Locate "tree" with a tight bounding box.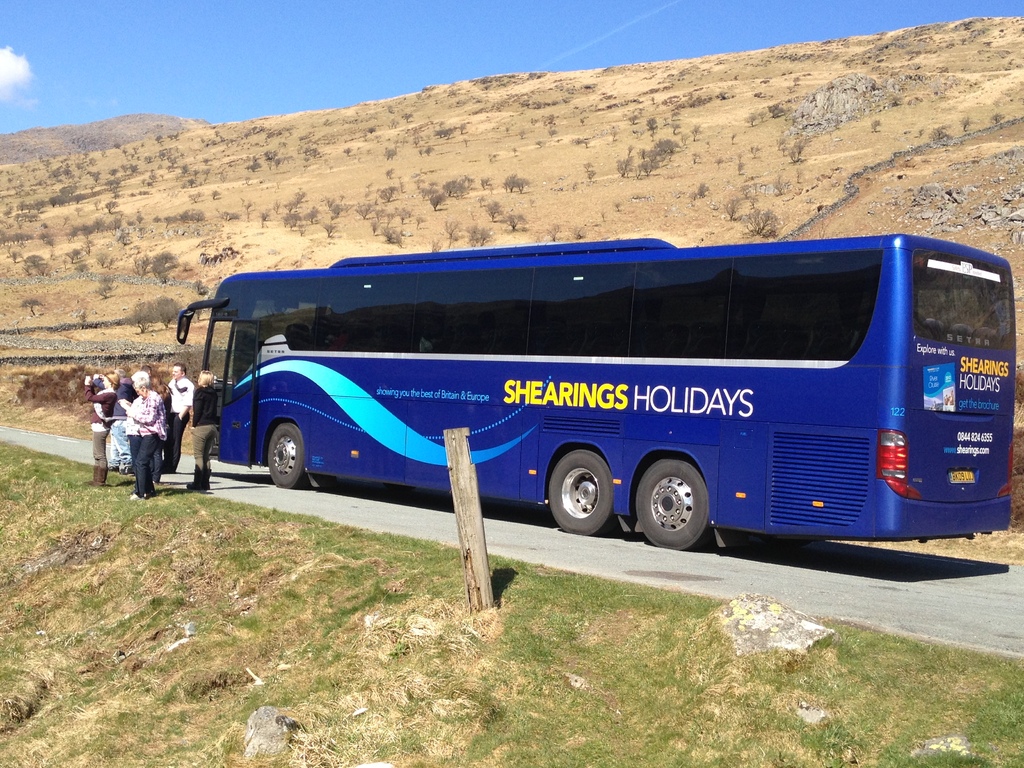
[157,204,211,222].
